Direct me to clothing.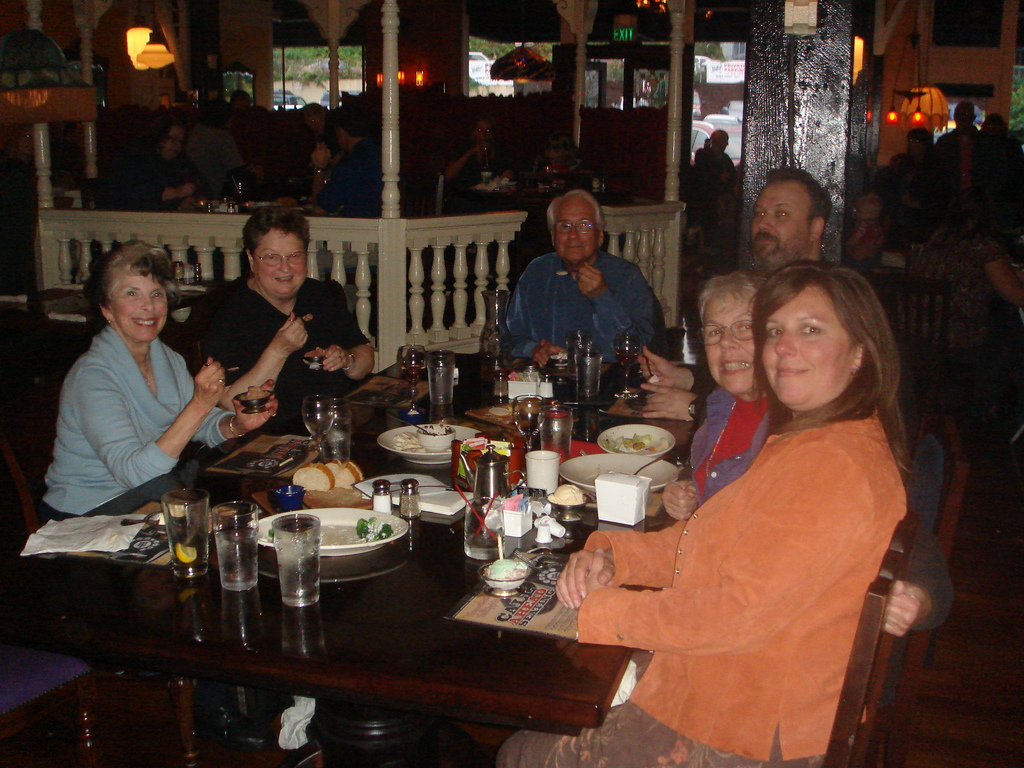
Direction: 689,385,768,506.
